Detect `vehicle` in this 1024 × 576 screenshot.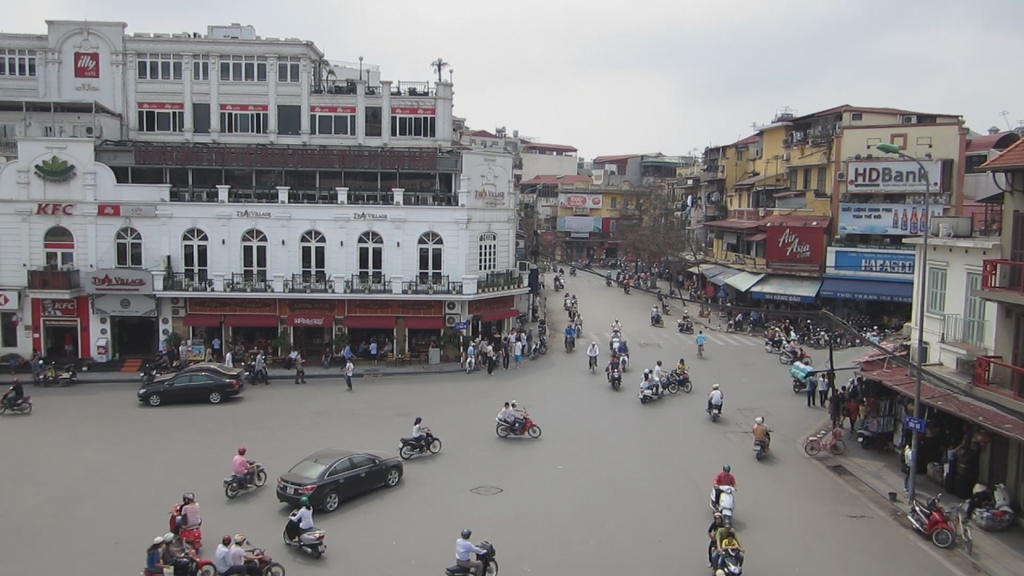
Detection: (left=168, top=508, right=206, bottom=550).
